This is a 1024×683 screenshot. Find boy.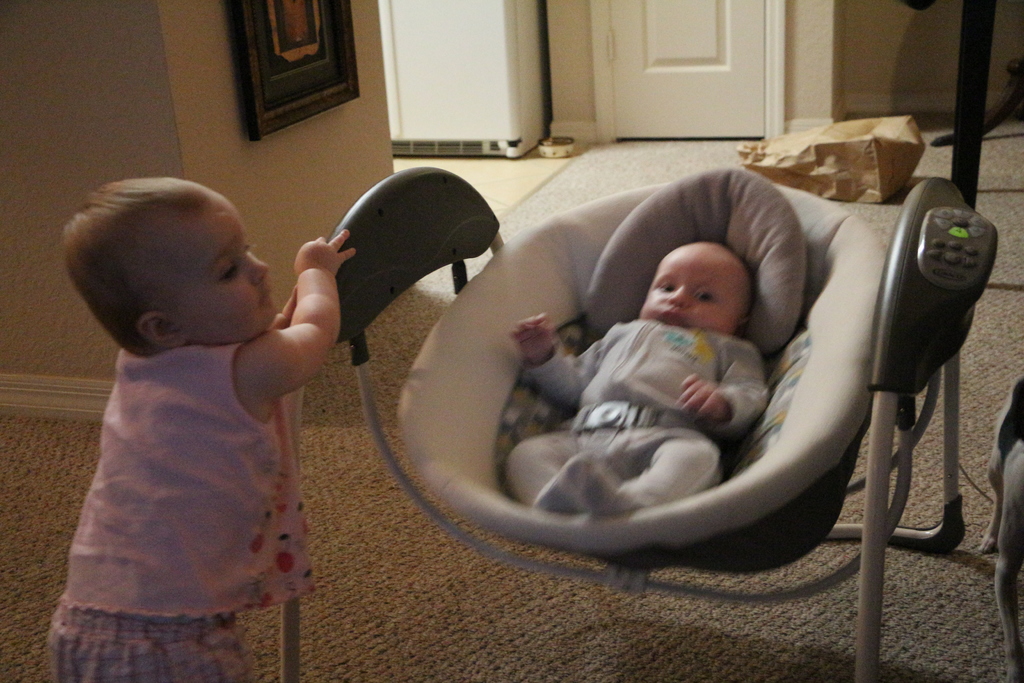
Bounding box: [left=499, top=240, right=771, bottom=550].
